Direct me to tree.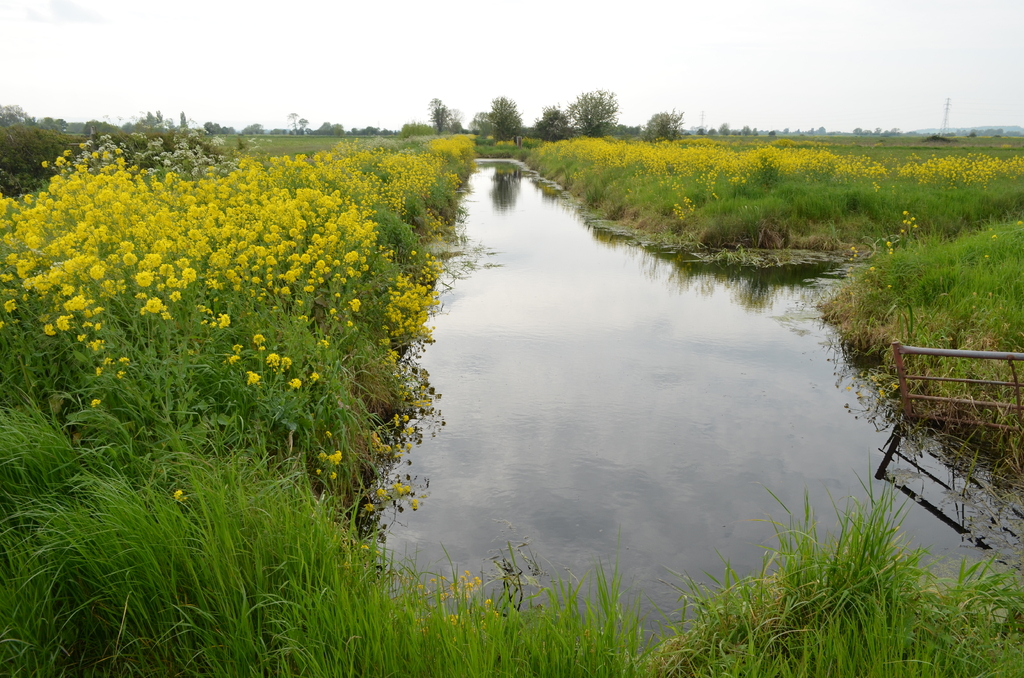
Direction: <box>577,92,619,133</box>.
